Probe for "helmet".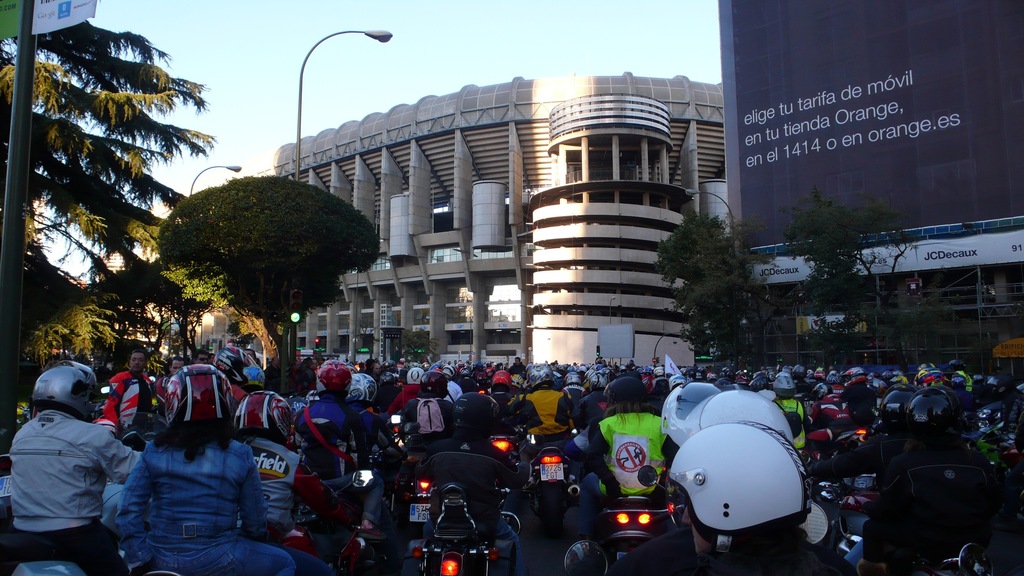
Probe result: {"x1": 343, "y1": 370, "x2": 383, "y2": 409}.
